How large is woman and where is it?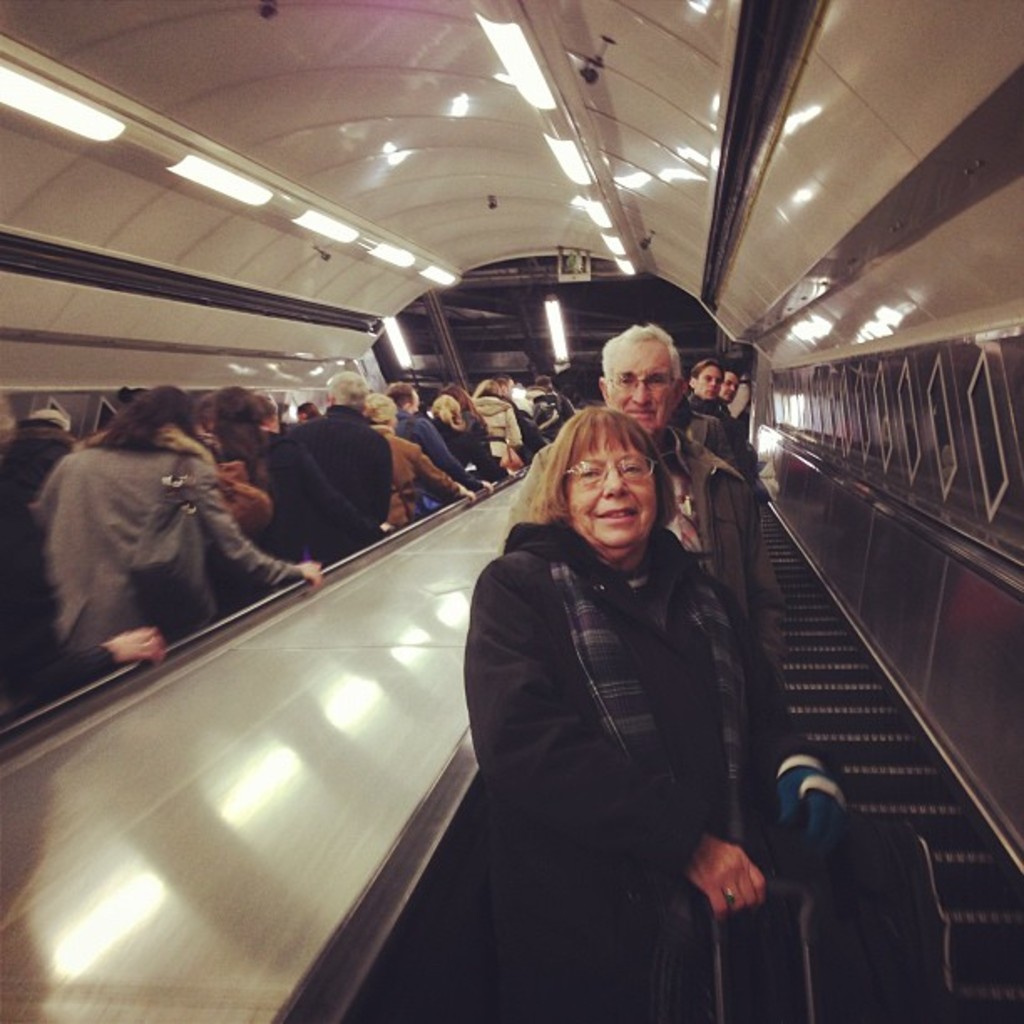
Bounding box: locate(35, 380, 328, 649).
